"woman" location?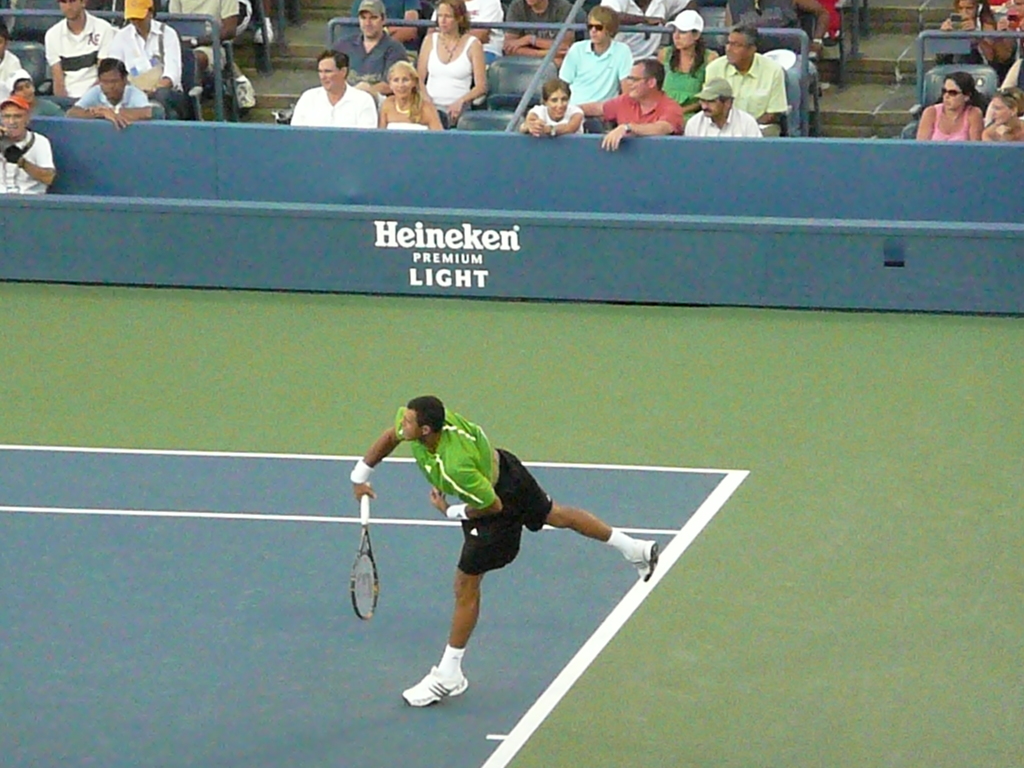
BBox(724, 0, 830, 137)
